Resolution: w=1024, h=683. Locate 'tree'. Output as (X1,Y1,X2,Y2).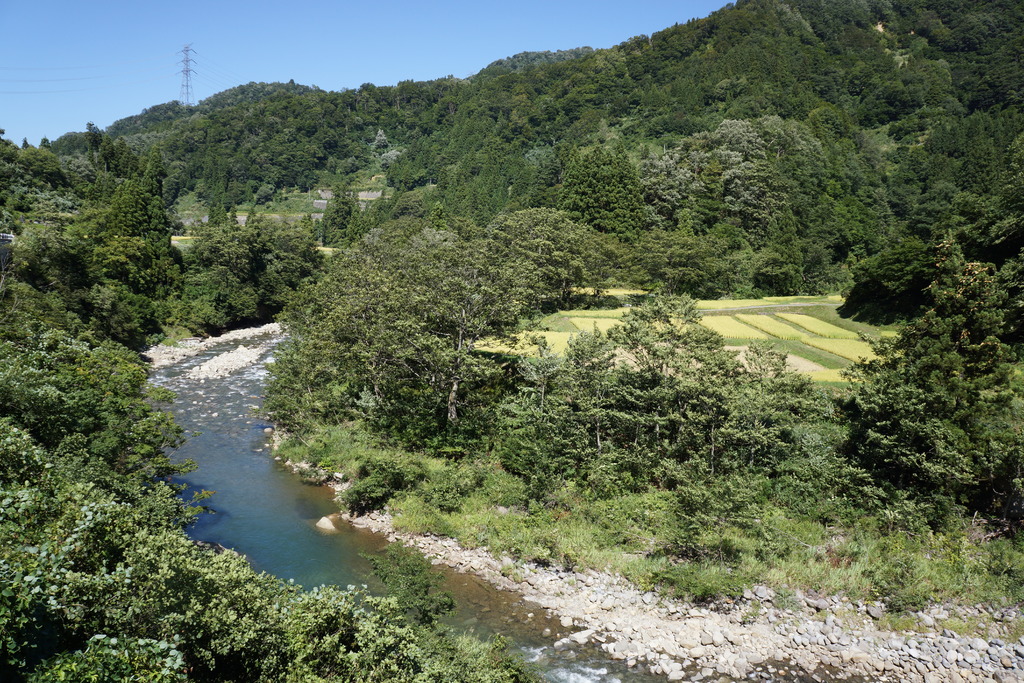
(20,140,212,646).
